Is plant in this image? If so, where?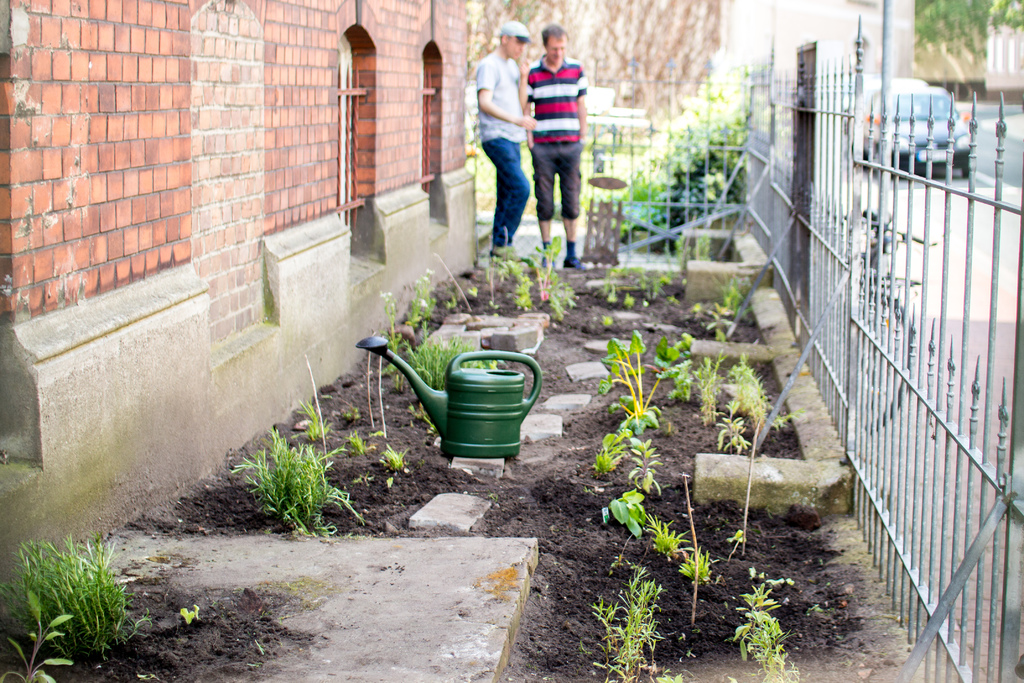
Yes, at locate(621, 289, 641, 310).
